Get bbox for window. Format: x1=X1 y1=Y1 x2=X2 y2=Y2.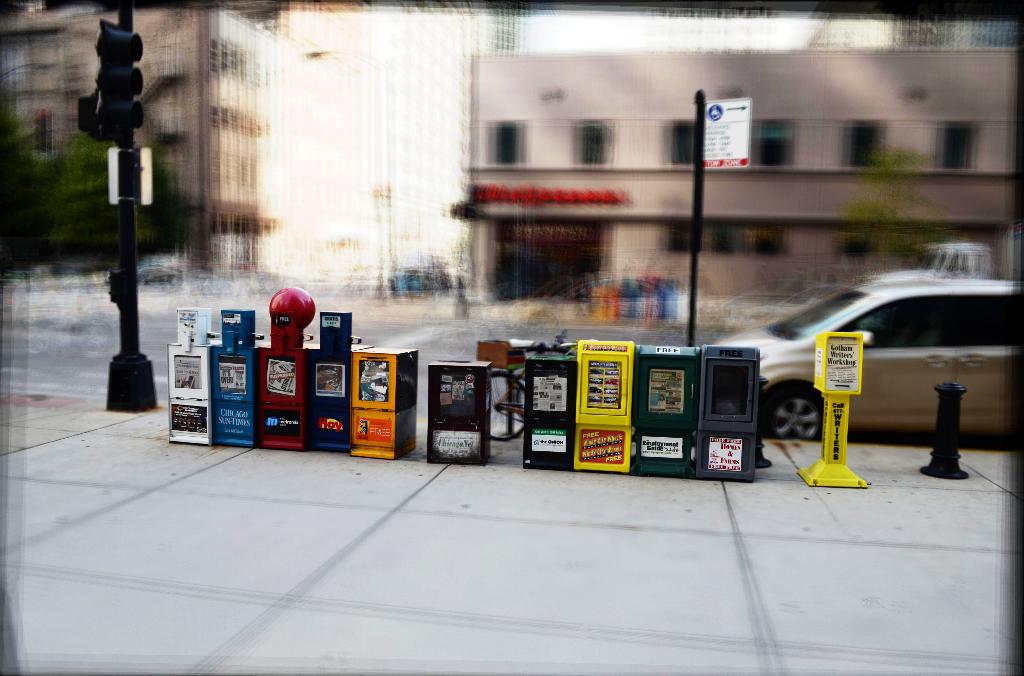
x1=488 y1=122 x2=521 y2=167.
